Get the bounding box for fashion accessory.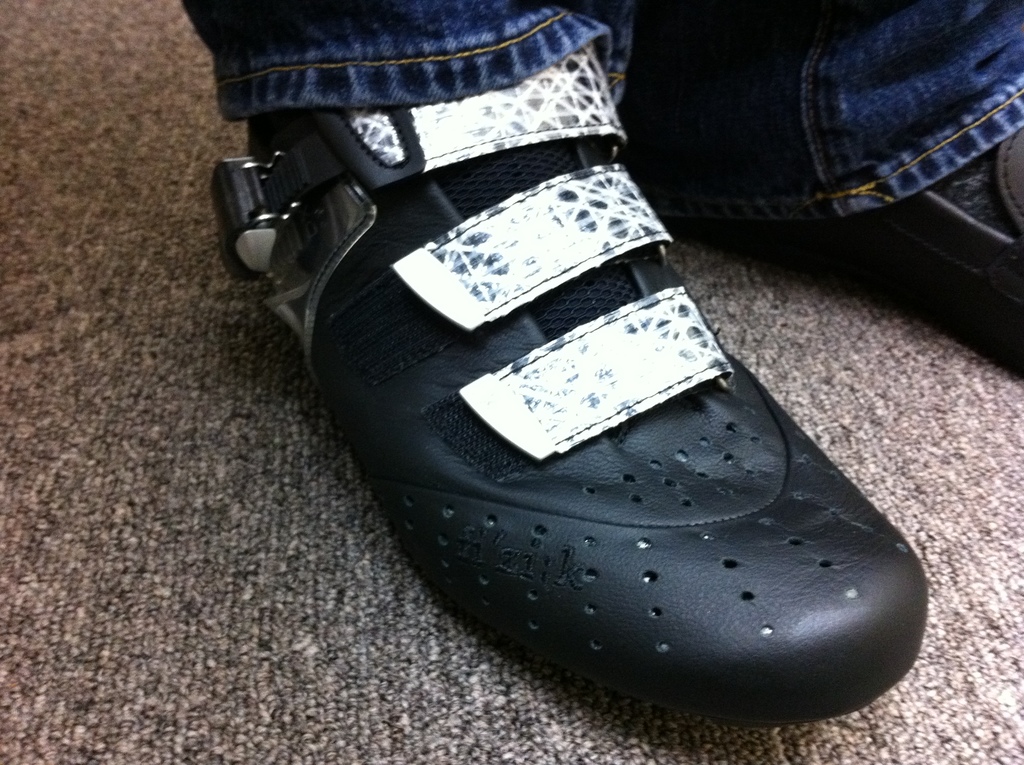
<bbox>209, 31, 930, 744</bbox>.
